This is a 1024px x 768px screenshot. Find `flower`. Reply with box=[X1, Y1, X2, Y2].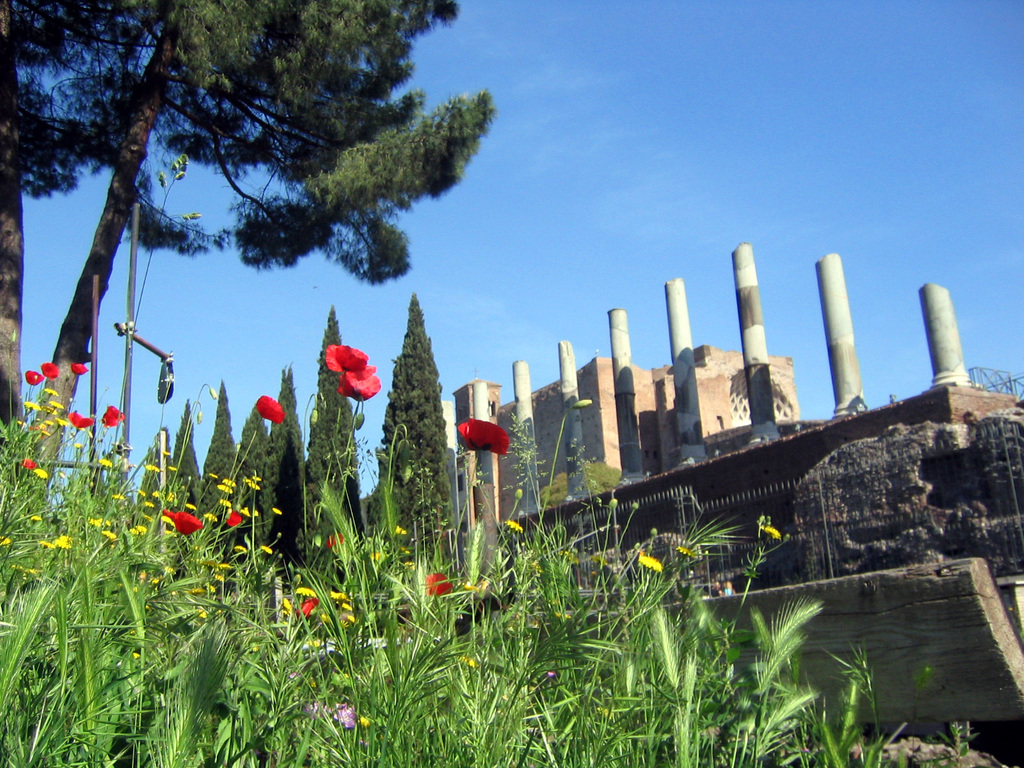
box=[309, 531, 325, 552].
